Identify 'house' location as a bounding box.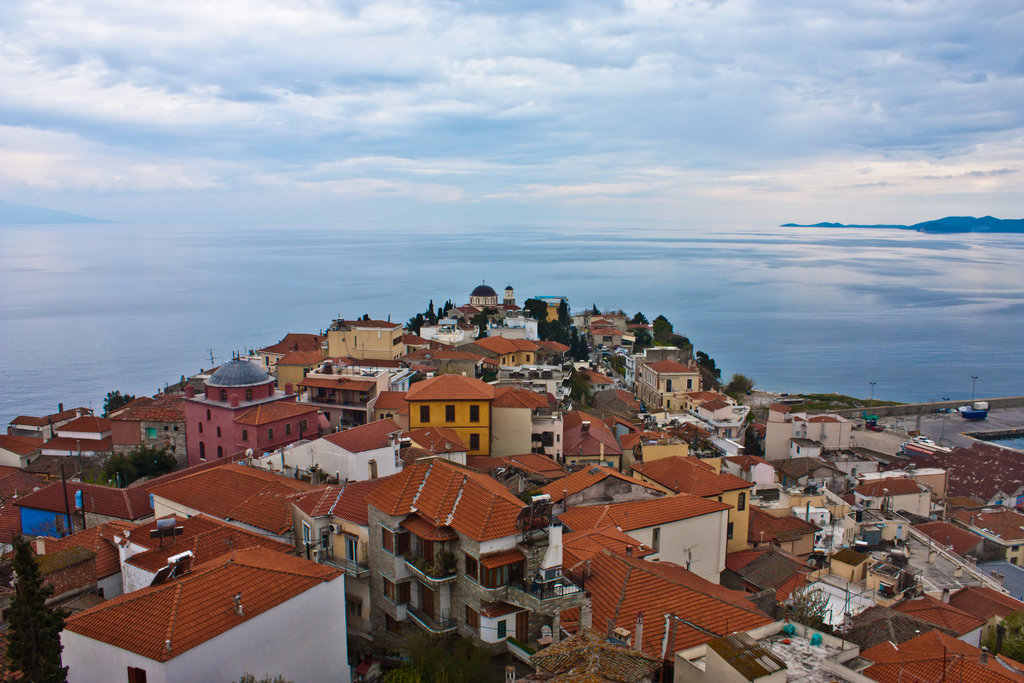
BBox(858, 627, 1020, 682).
